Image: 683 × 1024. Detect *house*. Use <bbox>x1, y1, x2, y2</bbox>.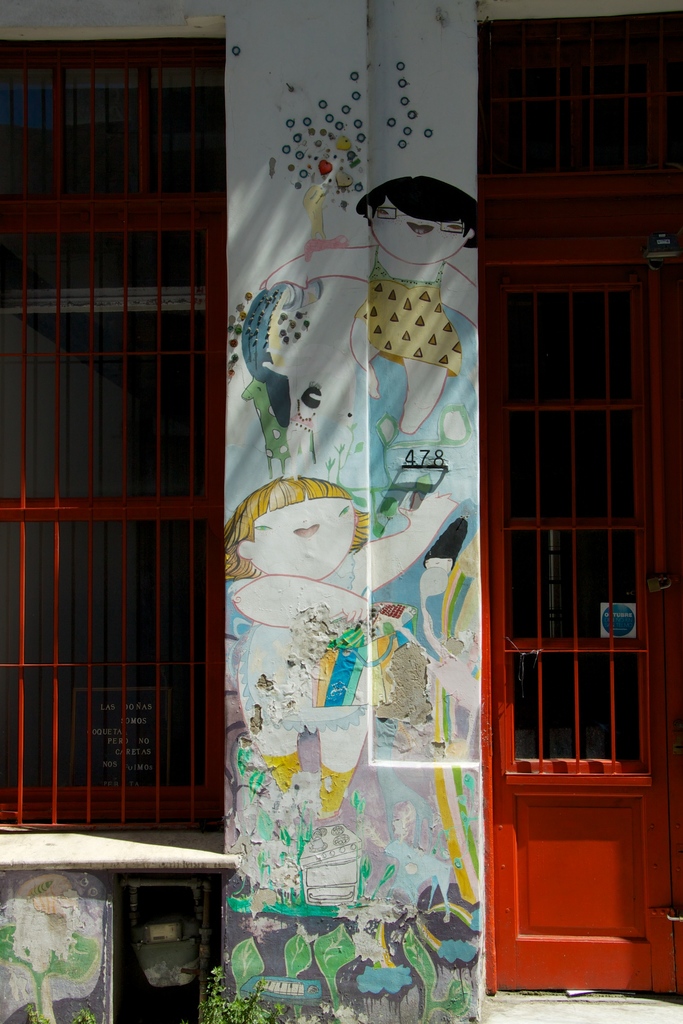
<bbox>0, 0, 682, 1023</bbox>.
